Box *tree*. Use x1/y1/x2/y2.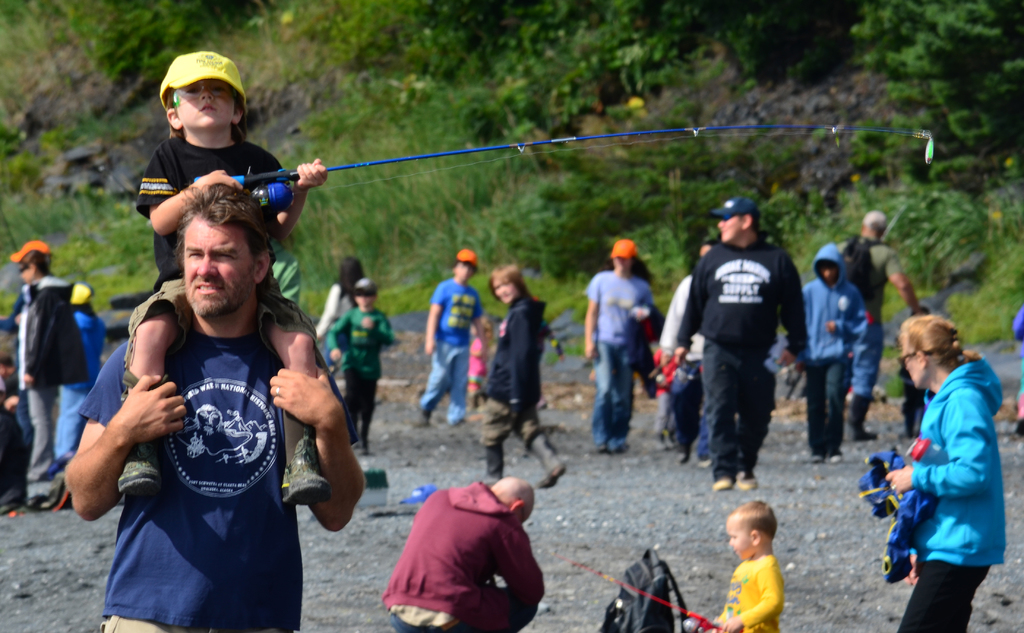
490/0/687/131.
